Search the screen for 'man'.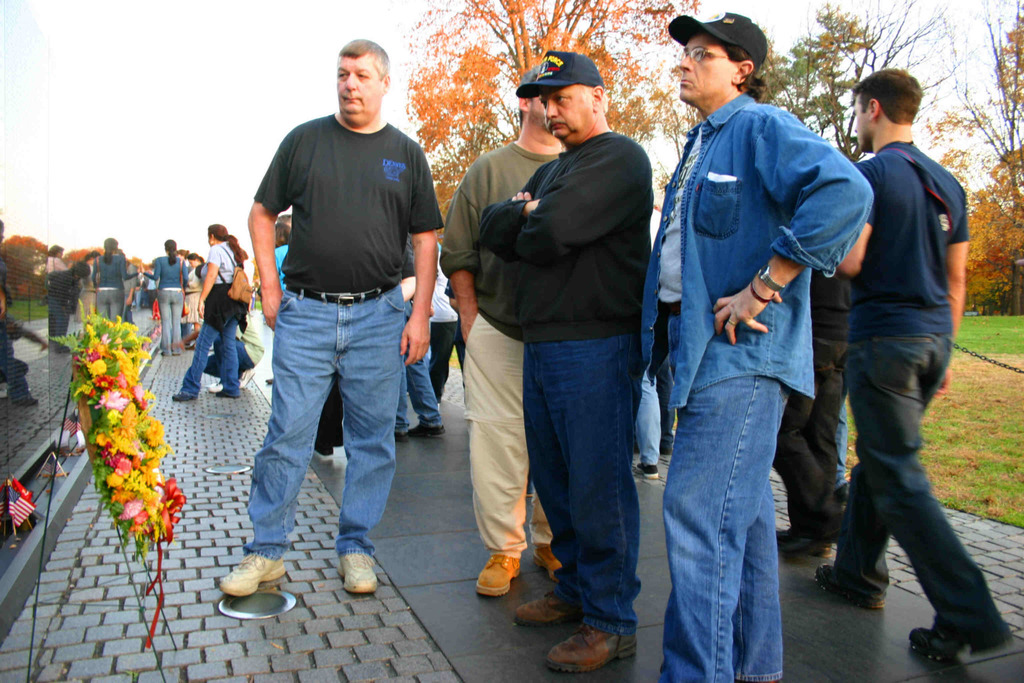
Found at <region>832, 65, 1011, 667</region>.
